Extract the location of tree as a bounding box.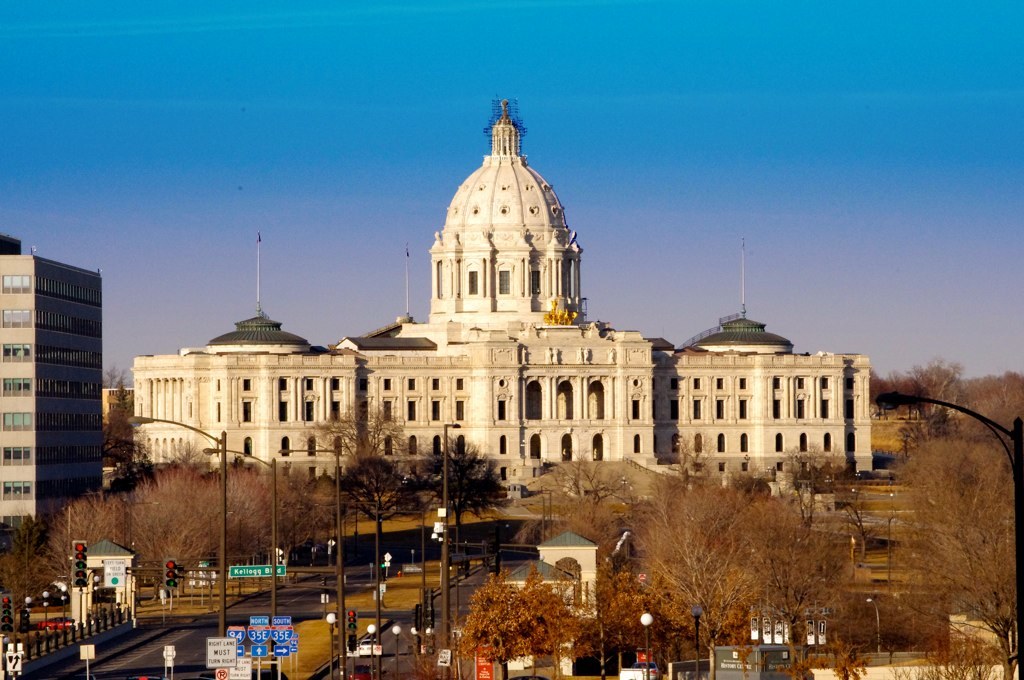
[left=776, top=445, right=864, bottom=534].
